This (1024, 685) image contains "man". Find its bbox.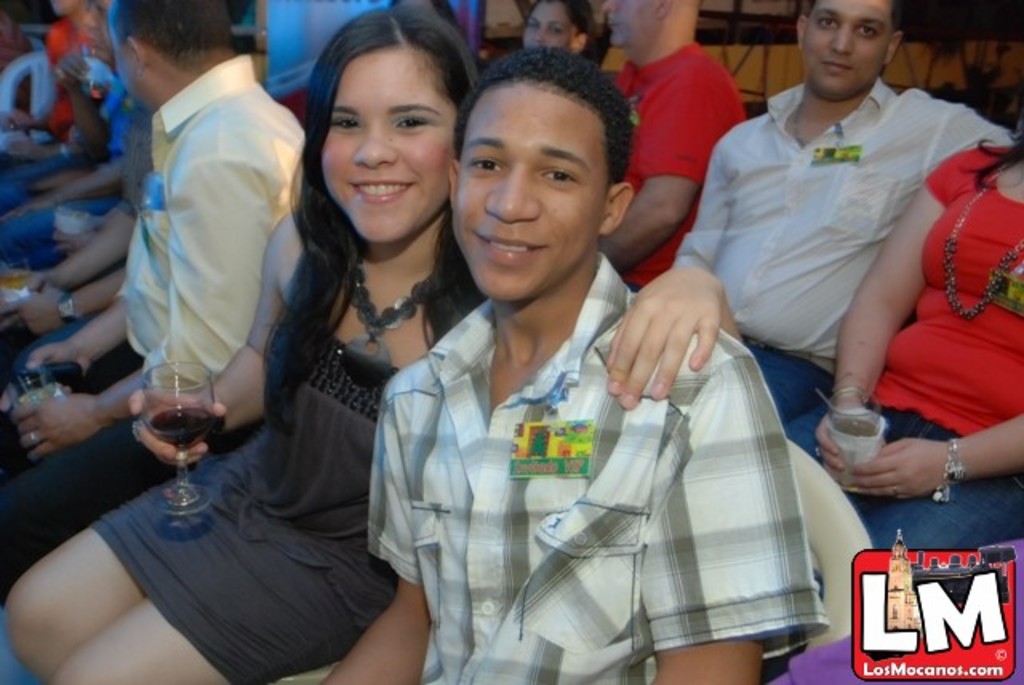
pyautogui.locateOnScreen(350, 54, 846, 663).
